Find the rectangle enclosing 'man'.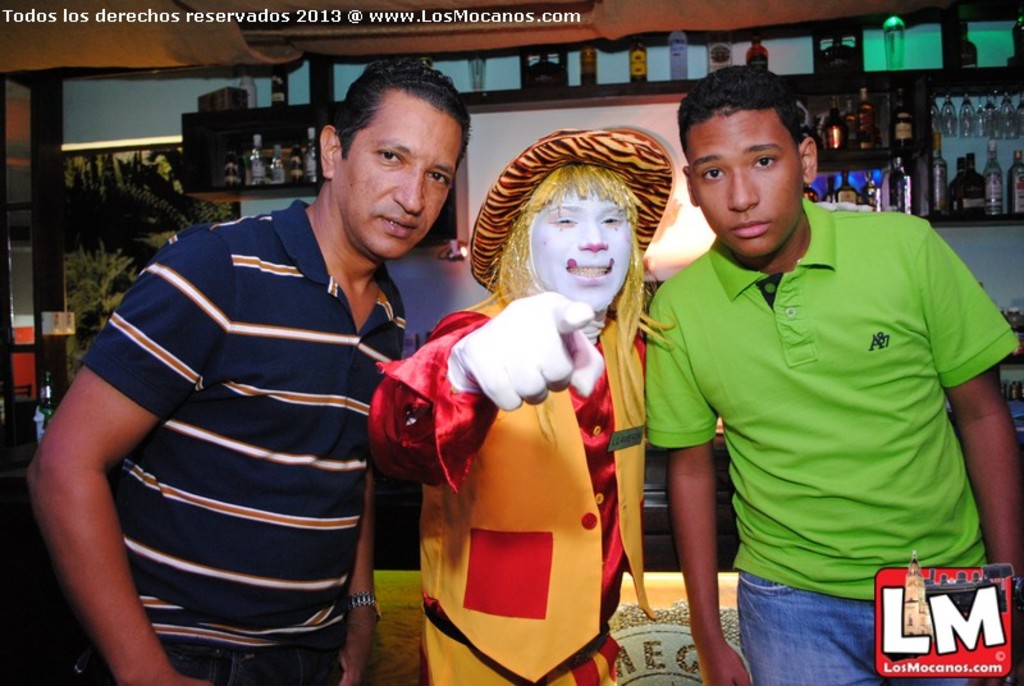
[29,73,461,680].
